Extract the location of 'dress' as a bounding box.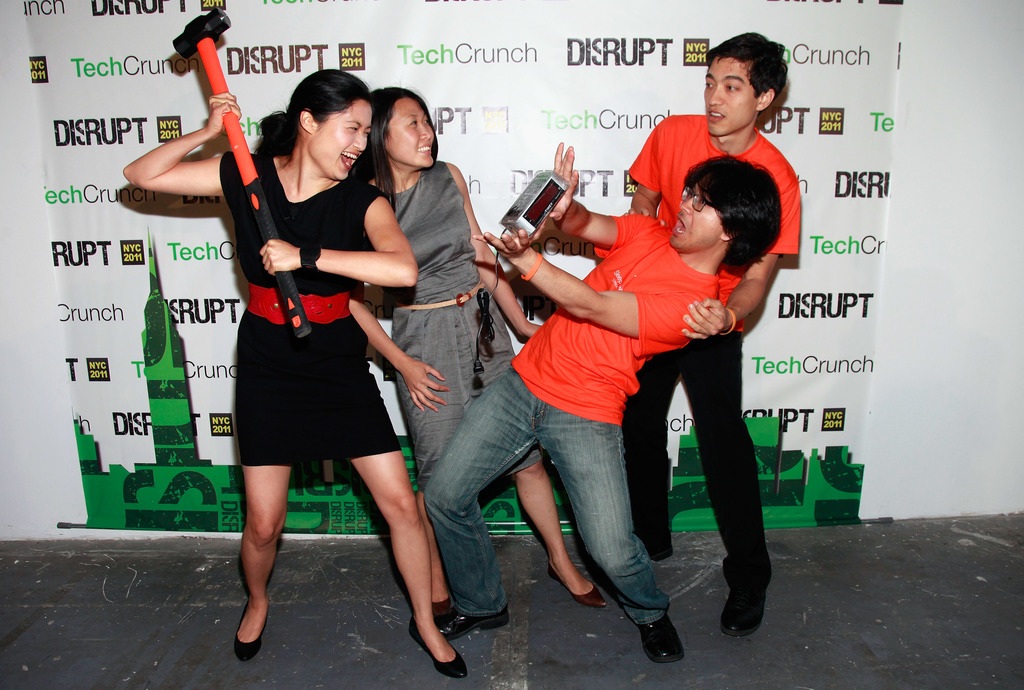
BBox(219, 150, 400, 465).
